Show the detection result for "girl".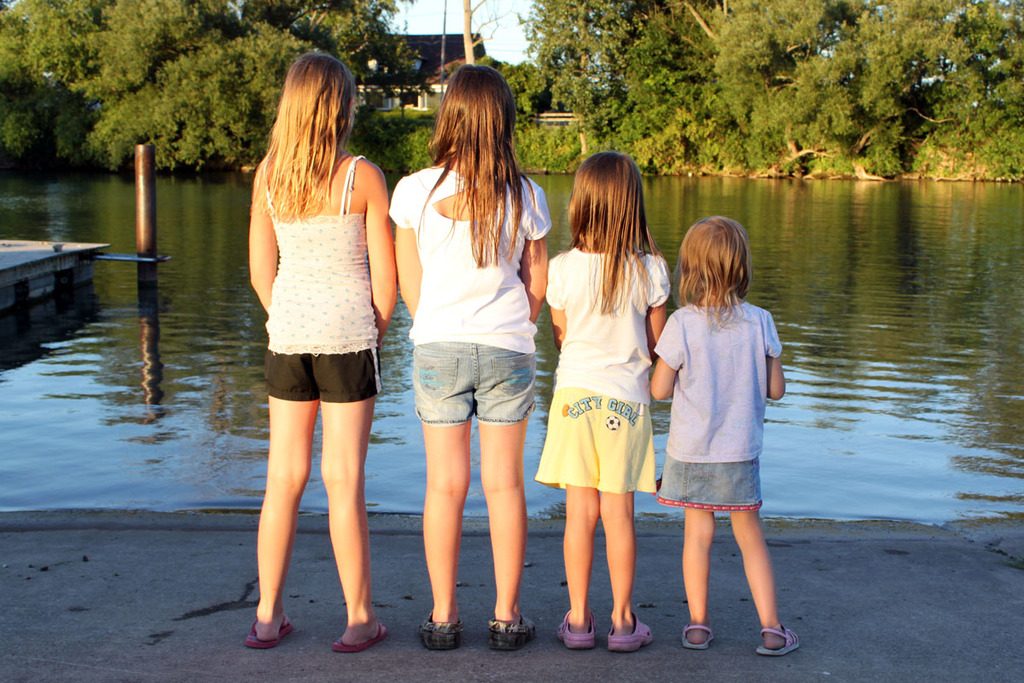
region(386, 63, 552, 647).
